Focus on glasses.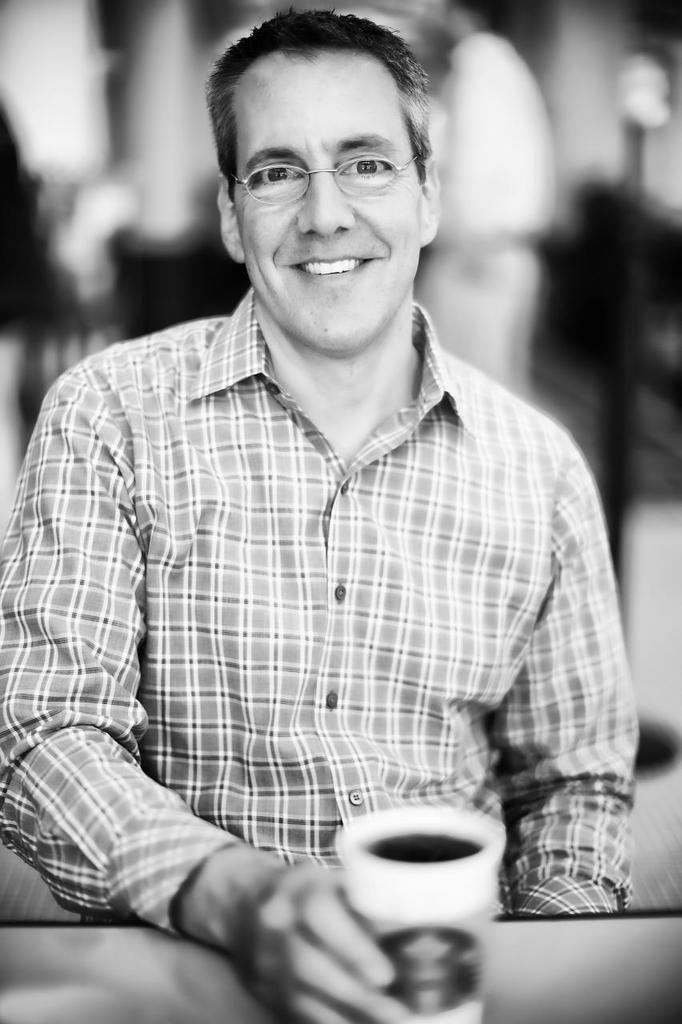
Focused at bbox=[214, 126, 429, 201].
